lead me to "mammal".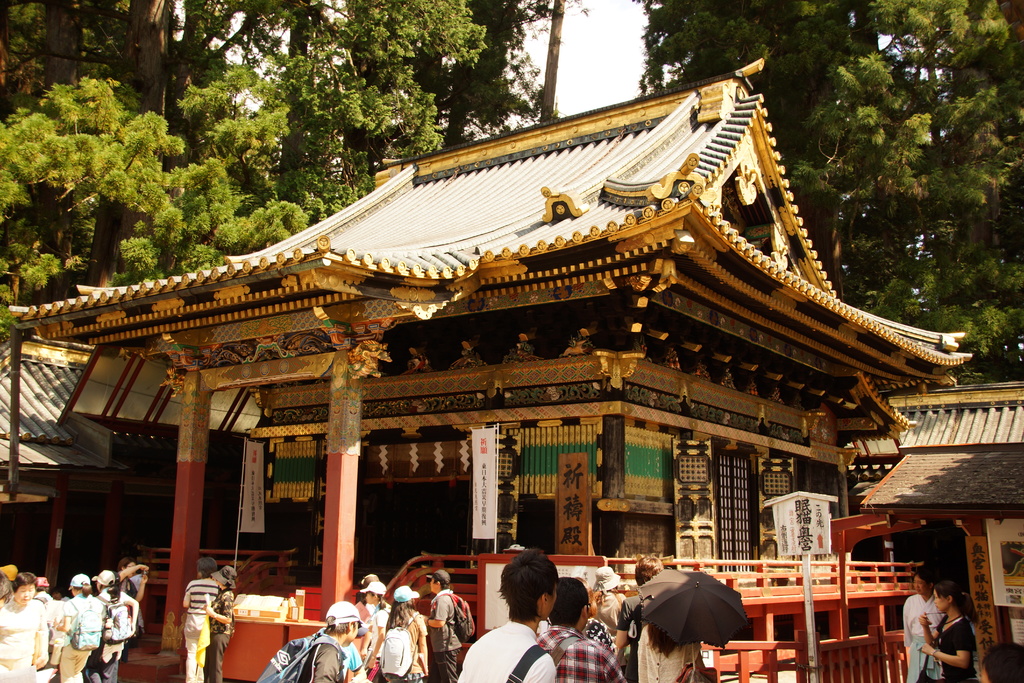
Lead to bbox(34, 571, 58, 681).
